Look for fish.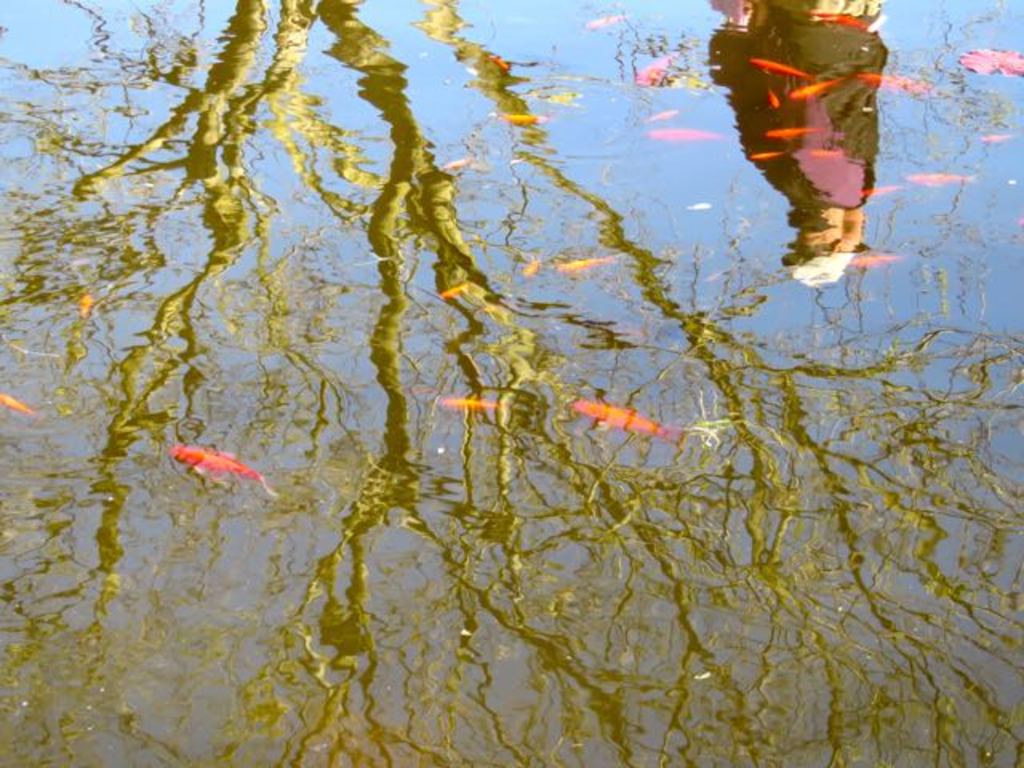
Found: bbox=(744, 149, 784, 162).
